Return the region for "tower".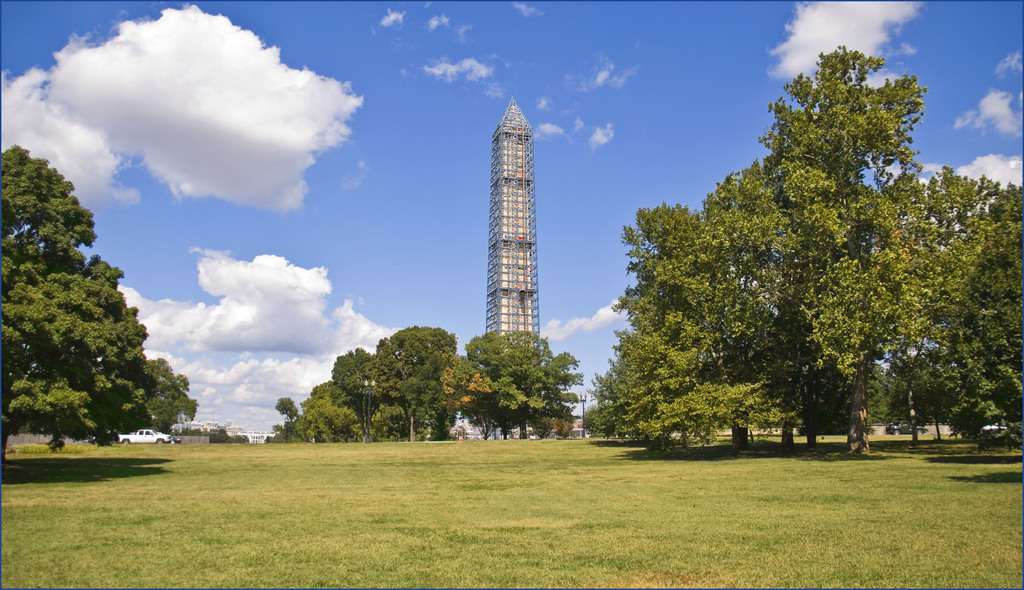
<bbox>484, 97, 541, 357</bbox>.
